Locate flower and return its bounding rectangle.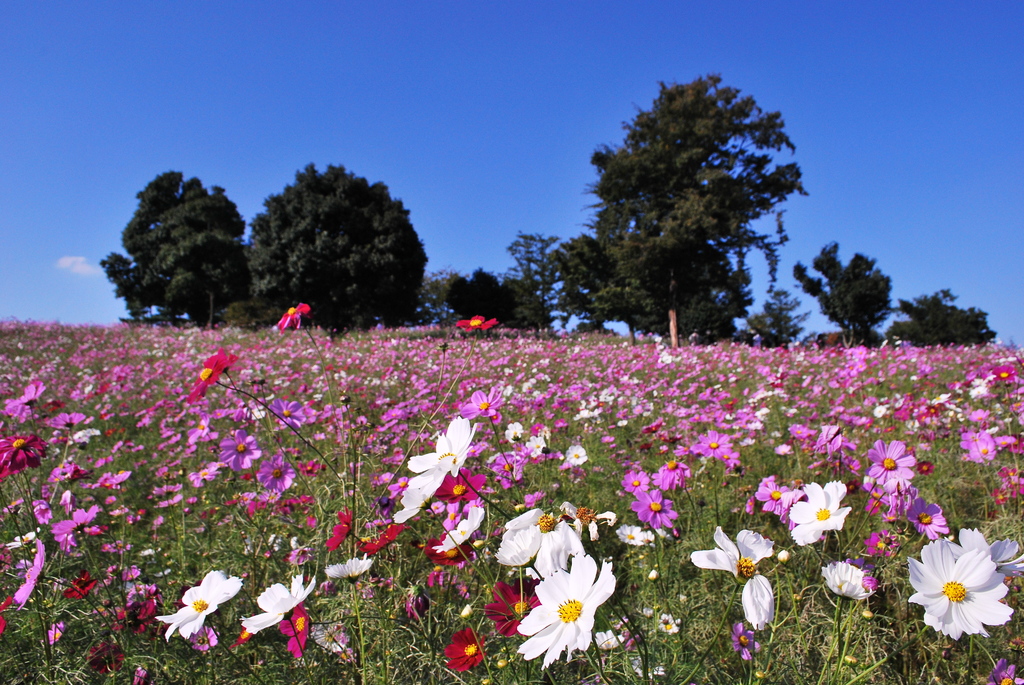
483/577/538/642.
